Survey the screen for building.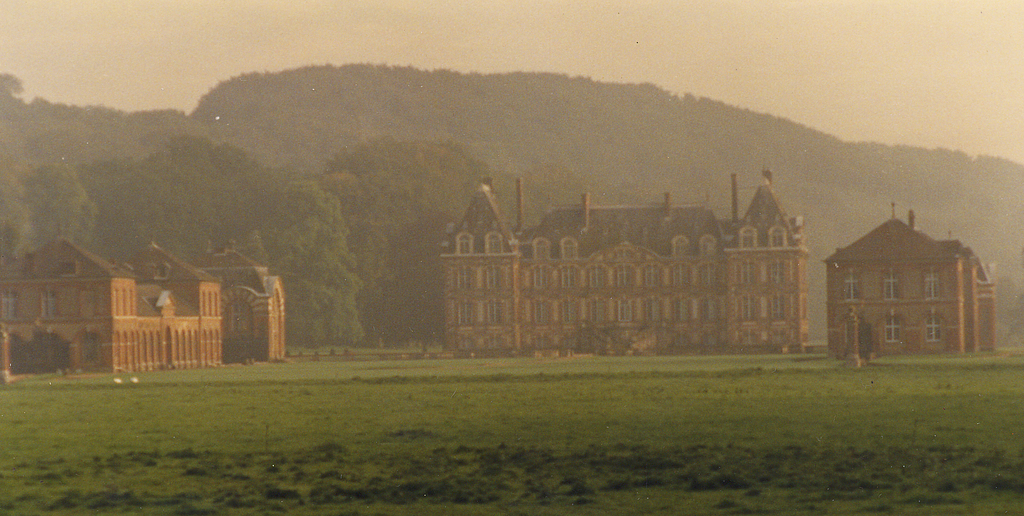
Survey found: pyautogui.locateOnScreen(0, 239, 290, 373).
